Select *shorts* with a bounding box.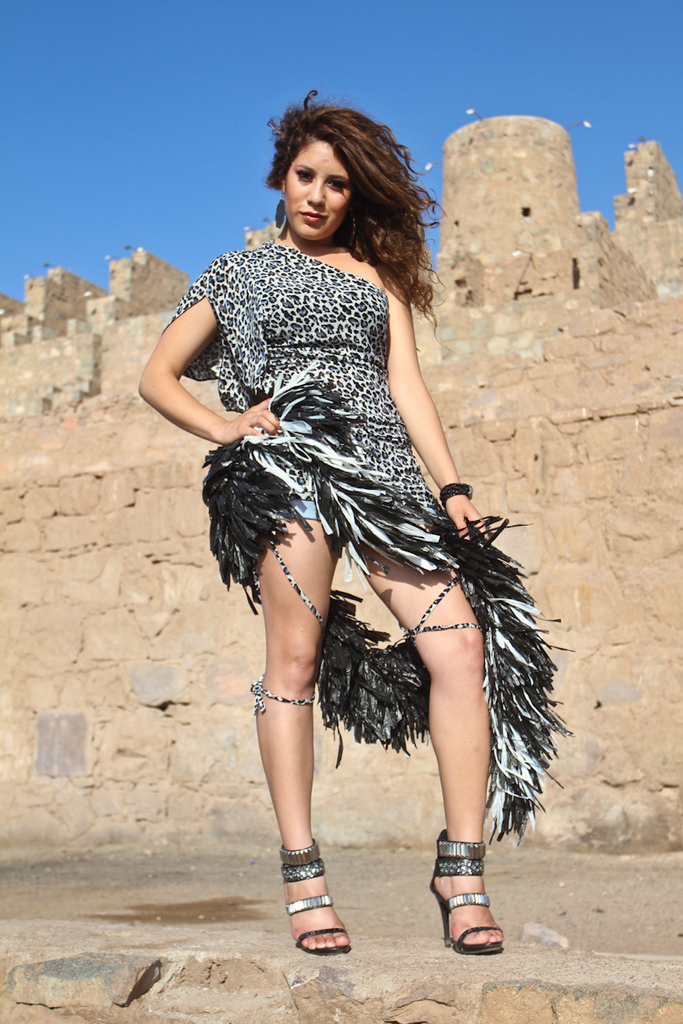
region(264, 496, 331, 519).
